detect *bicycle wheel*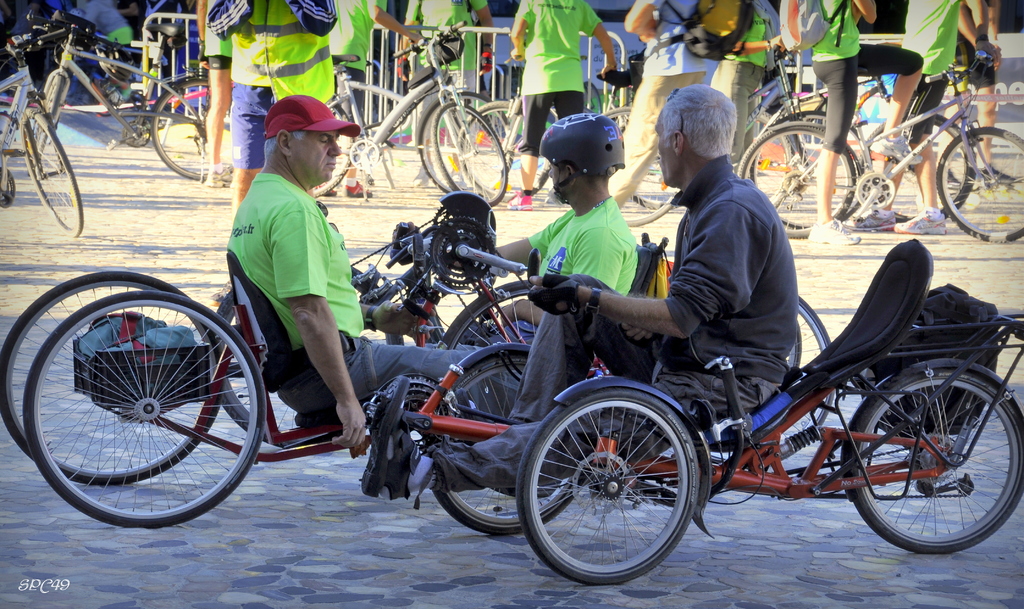
rect(444, 285, 549, 345)
